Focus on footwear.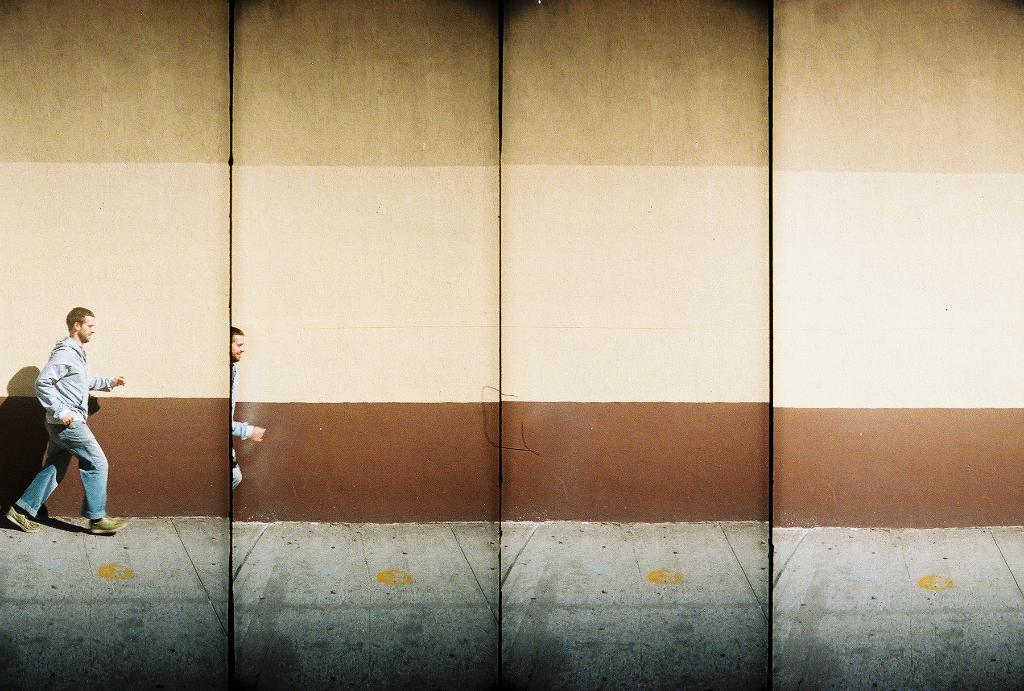
Focused at BBox(84, 510, 129, 535).
